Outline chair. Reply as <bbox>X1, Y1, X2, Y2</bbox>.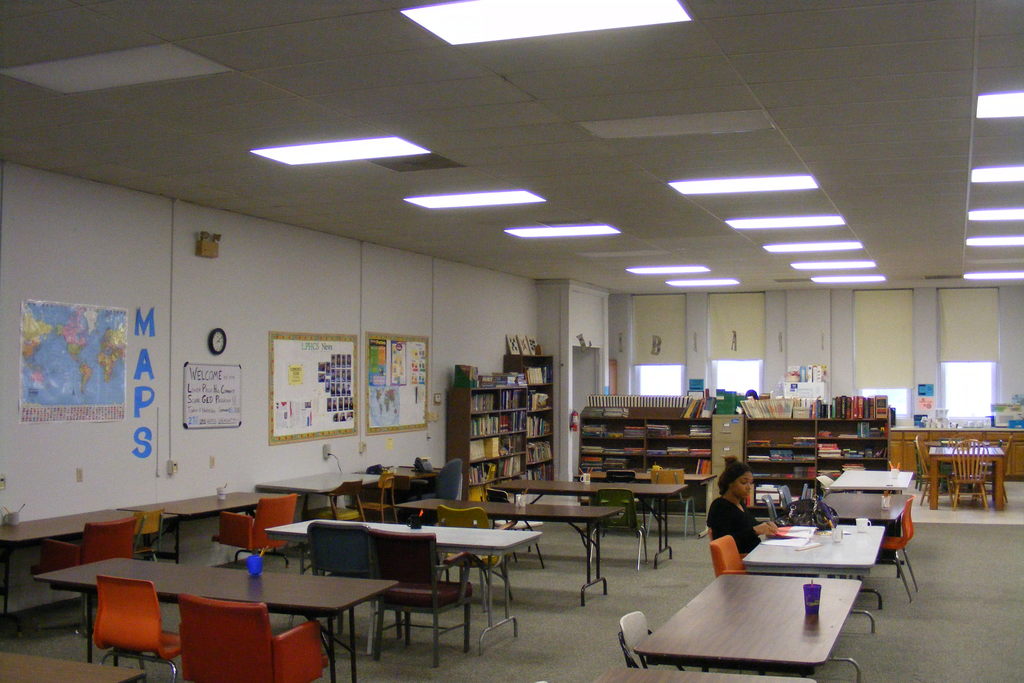
<bbox>878, 501, 920, 605</bbox>.
